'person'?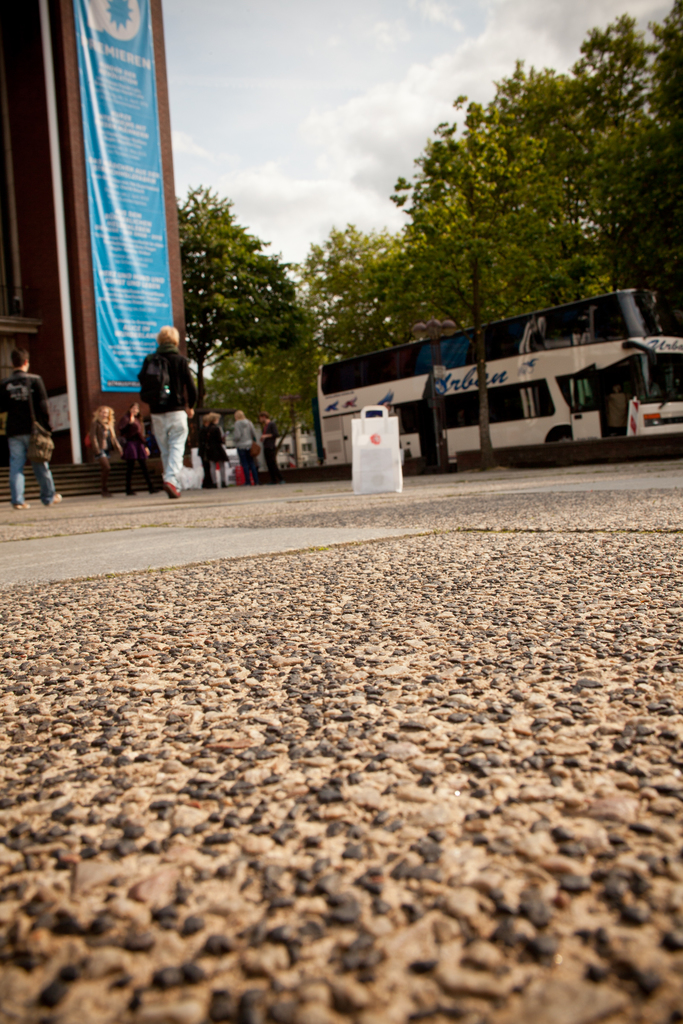
bbox(124, 305, 197, 495)
